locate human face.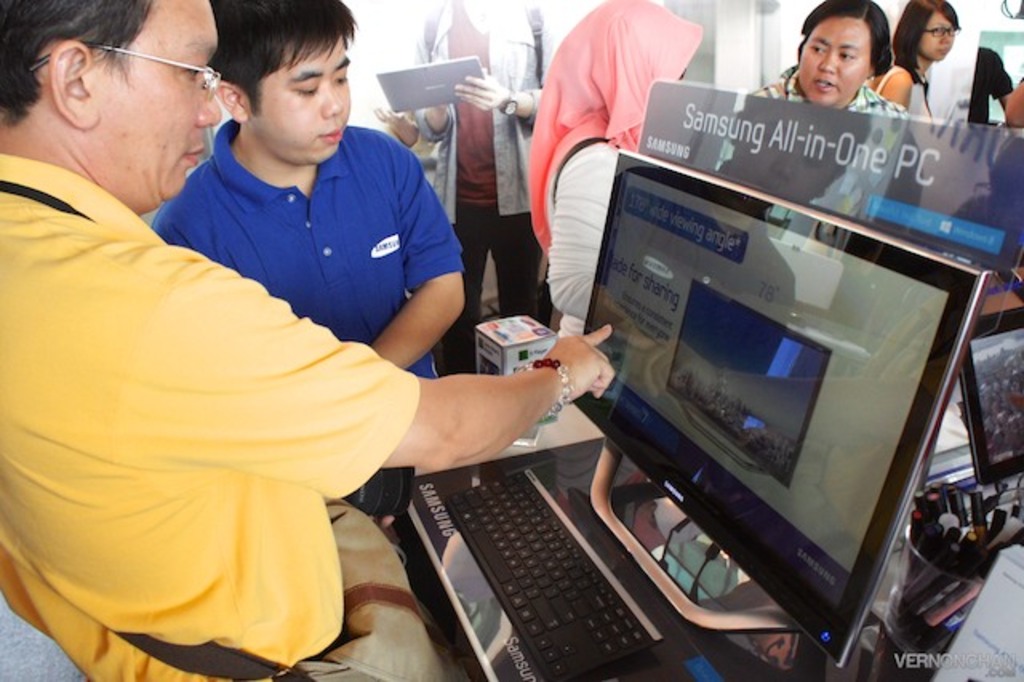
Bounding box: <box>94,0,218,207</box>.
